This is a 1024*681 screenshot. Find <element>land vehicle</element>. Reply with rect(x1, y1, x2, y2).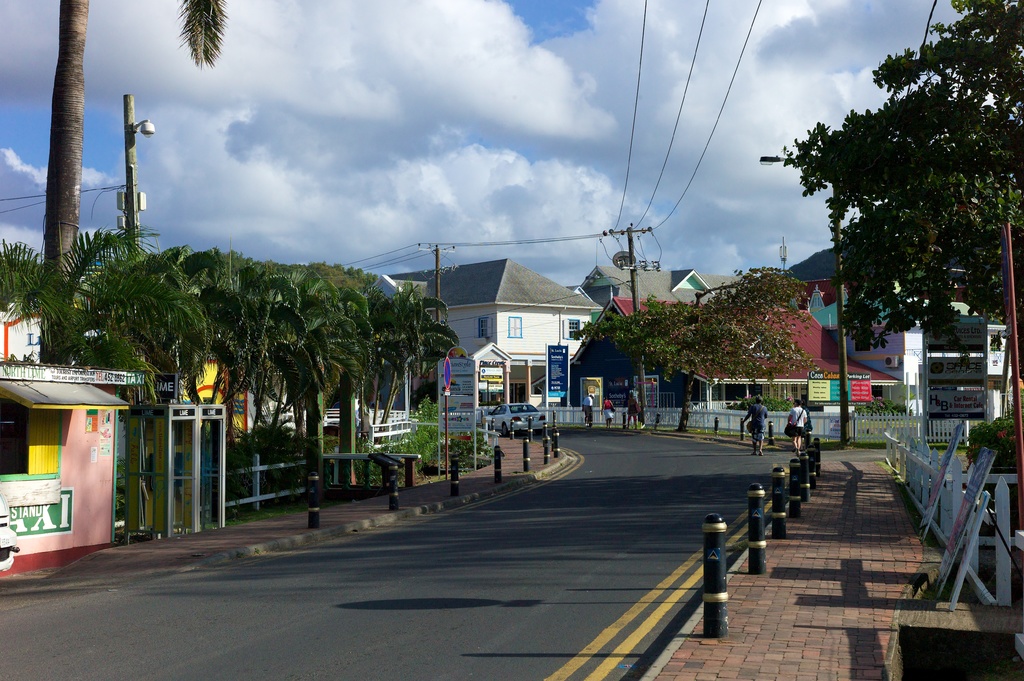
rect(484, 401, 547, 434).
